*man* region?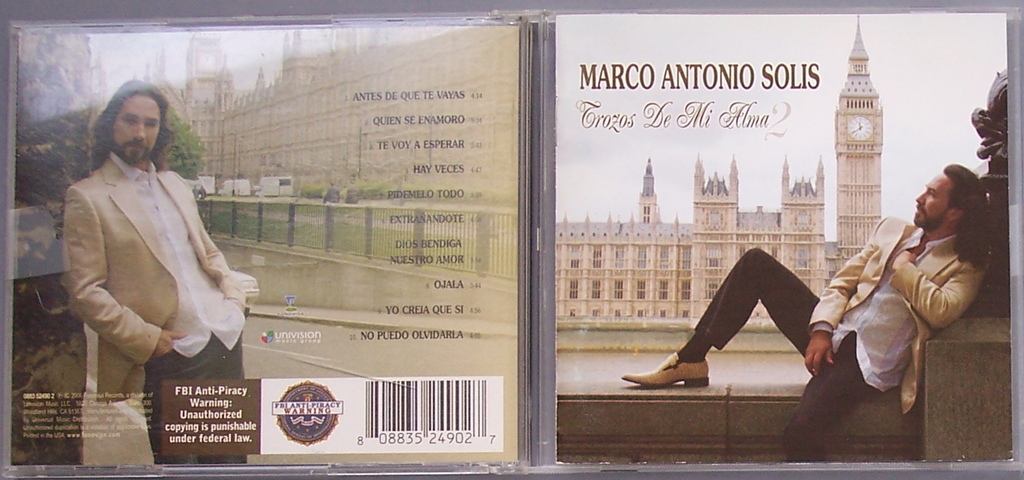
region(619, 158, 989, 462)
